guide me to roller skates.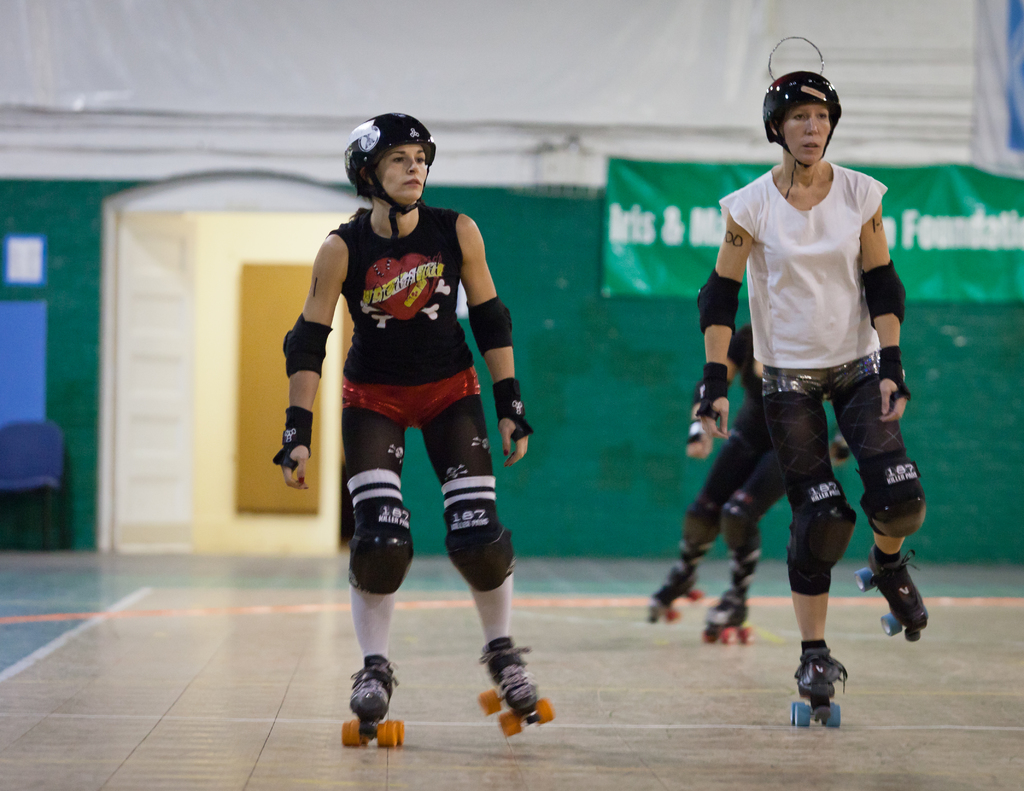
Guidance: Rect(856, 542, 929, 641).
